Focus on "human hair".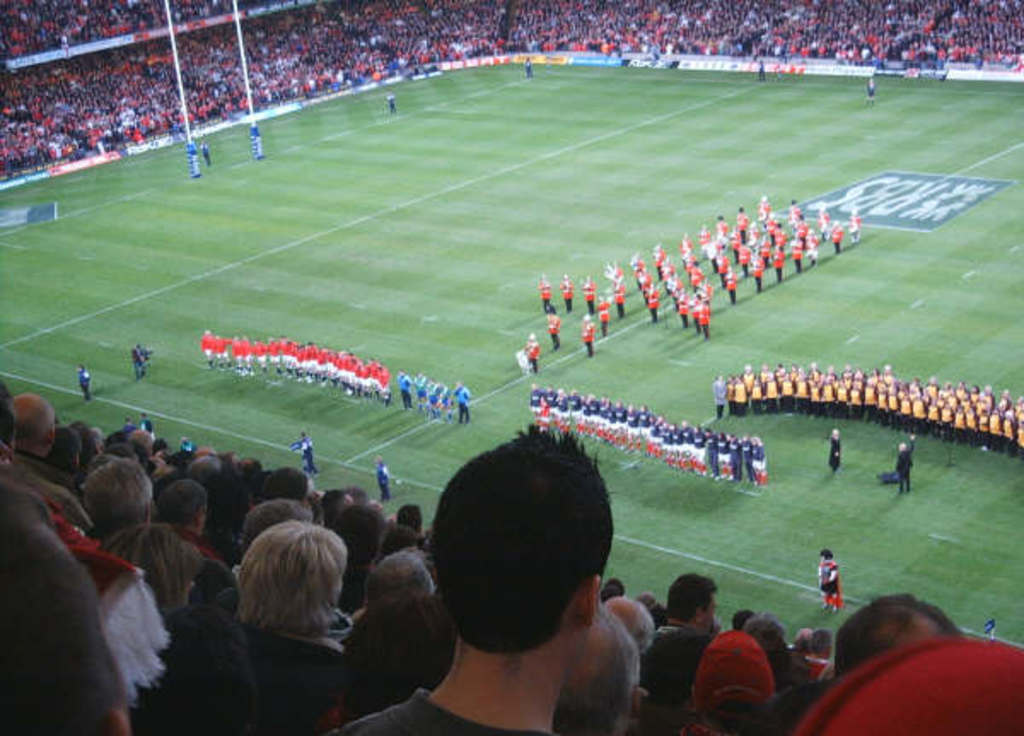
Focused at detection(101, 521, 203, 625).
